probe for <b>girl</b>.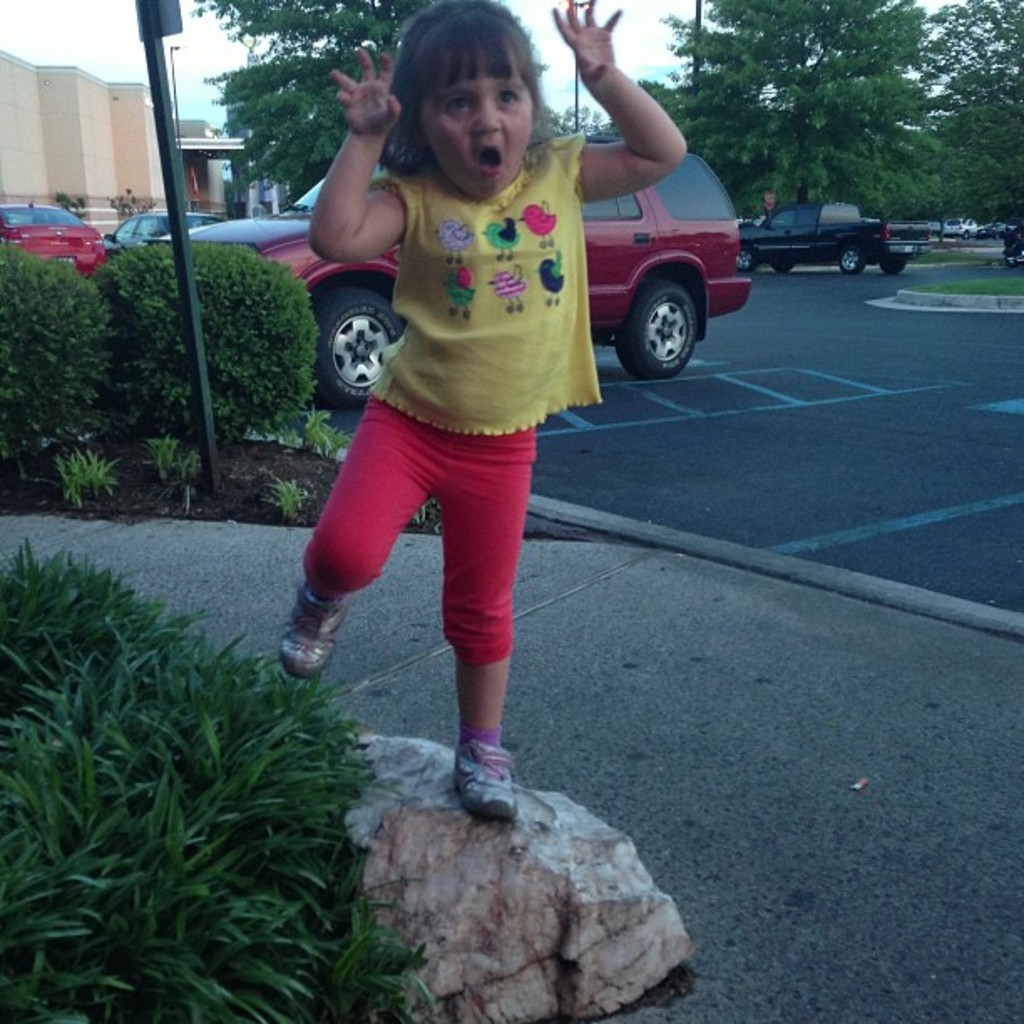
Probe result: <region>281, 0, 689, 817</region>.
